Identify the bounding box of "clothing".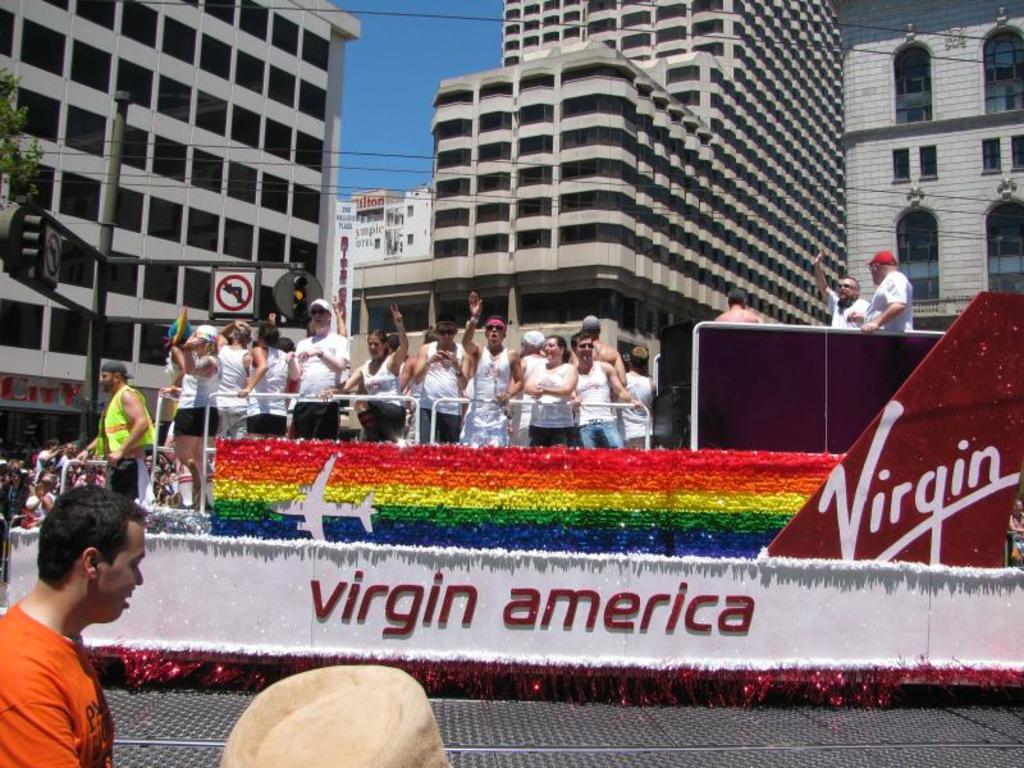
<region>357, 353, 401, 436</region>.
